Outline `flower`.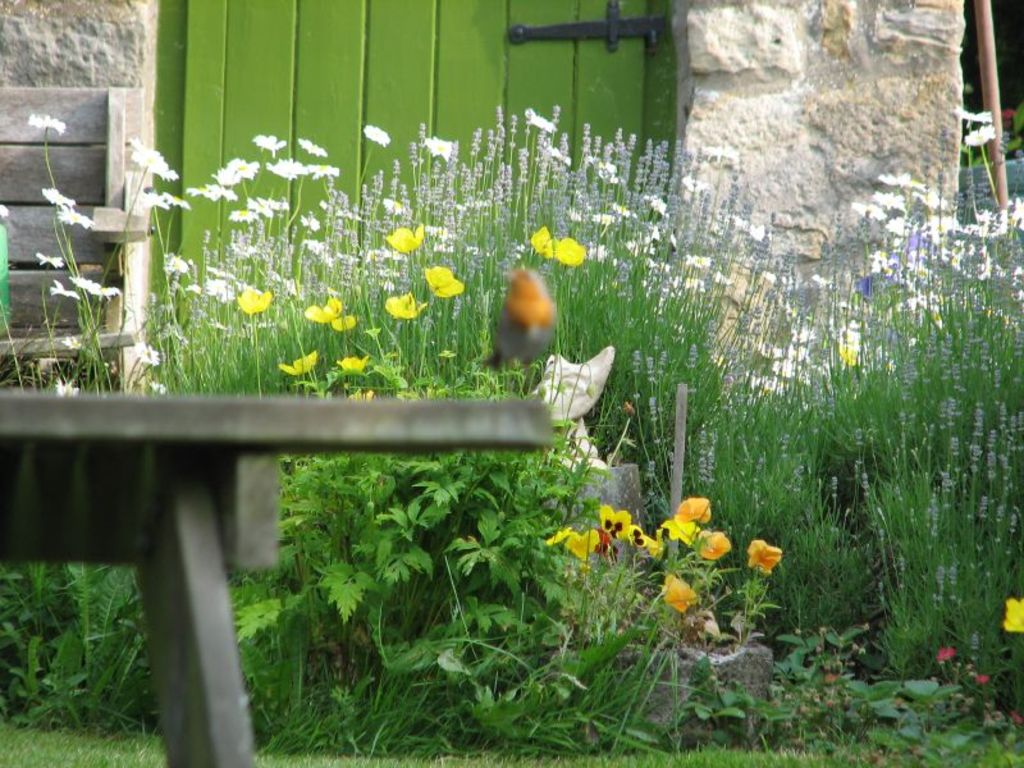
Outline: (x1=282, y1=346, x2=319, y2=379).
